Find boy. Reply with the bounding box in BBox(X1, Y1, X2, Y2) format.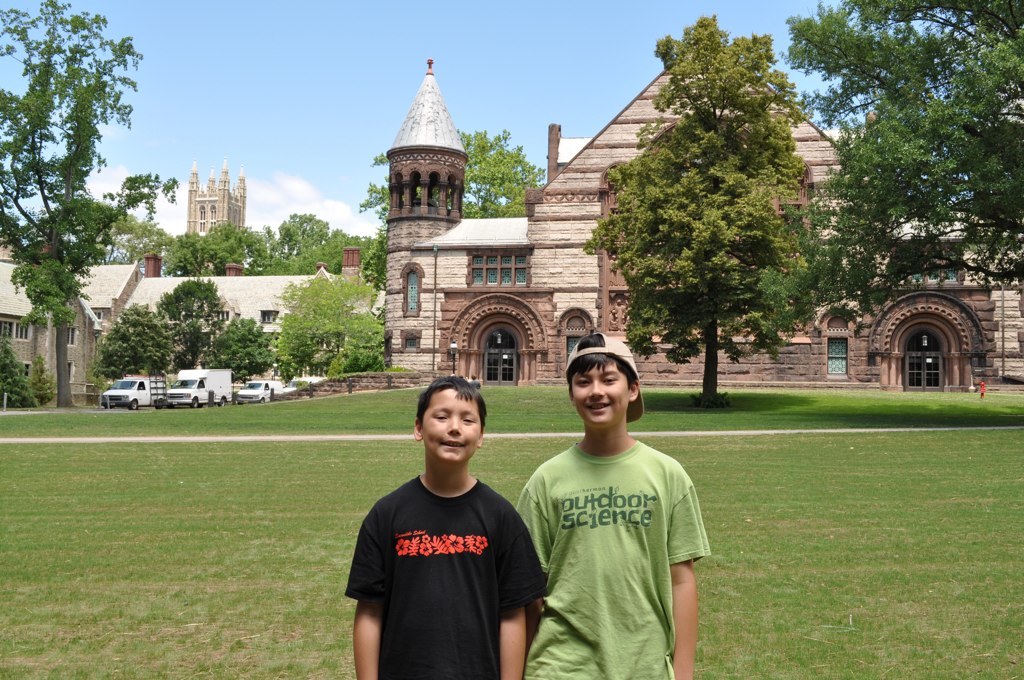
BBox(512, 328, 715, 679).
